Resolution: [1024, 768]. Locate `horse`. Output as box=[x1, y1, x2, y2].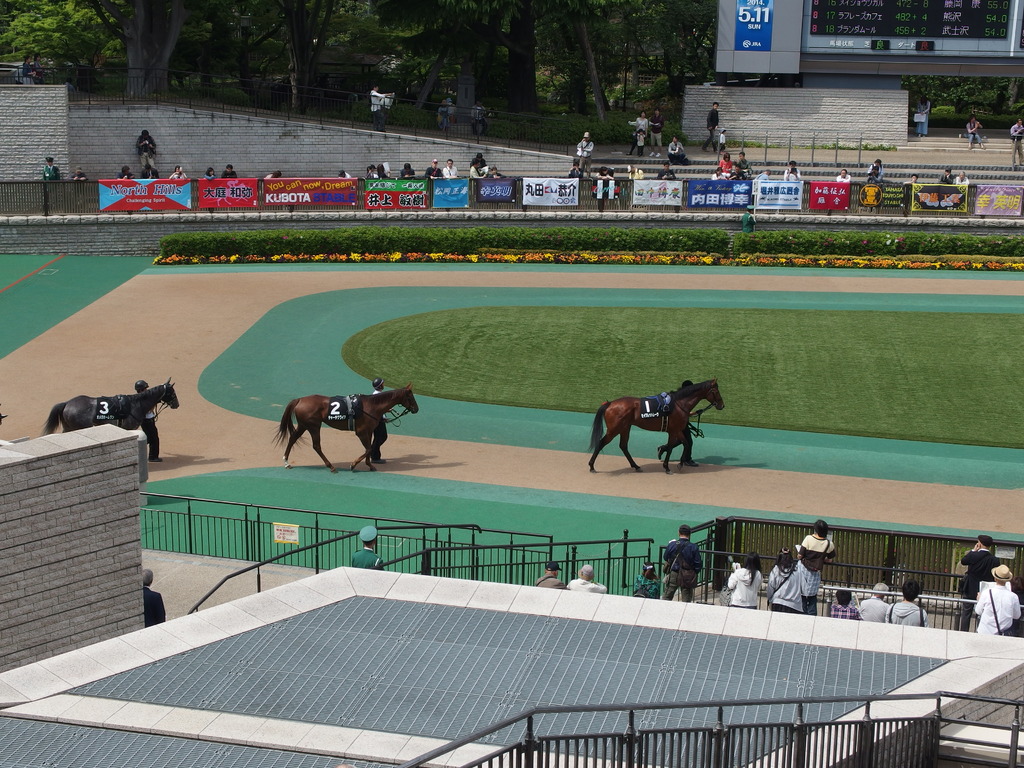
box=[35, 374, 182, 430].
